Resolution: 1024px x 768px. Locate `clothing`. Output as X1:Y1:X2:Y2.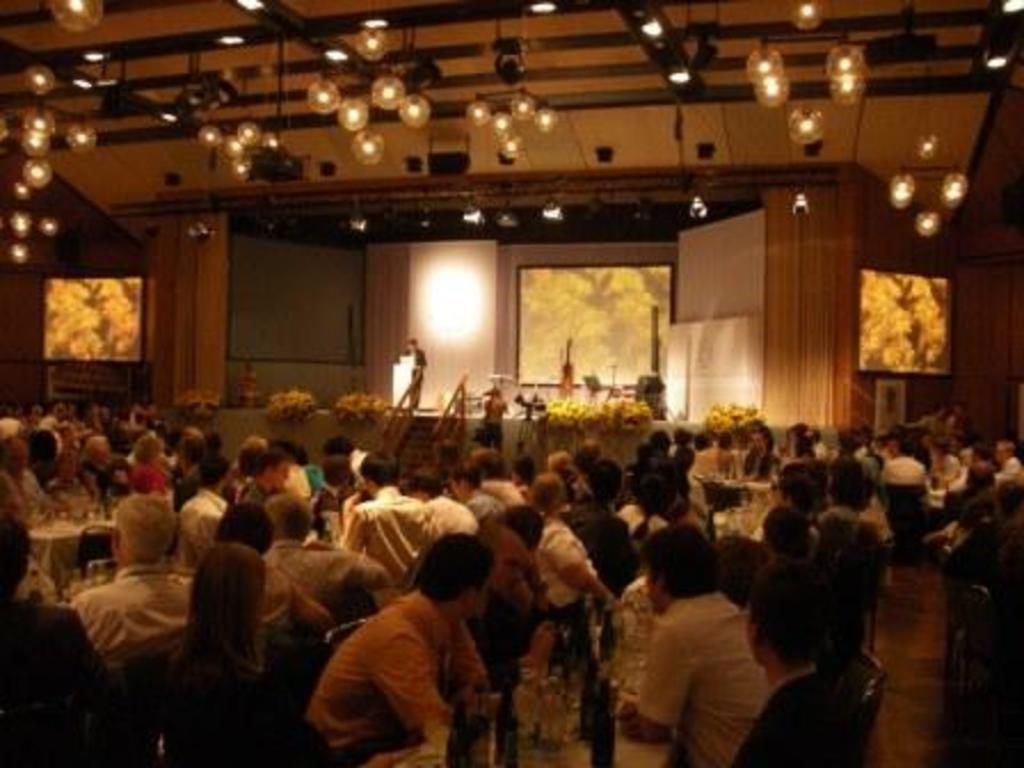
71:558:201:658.
